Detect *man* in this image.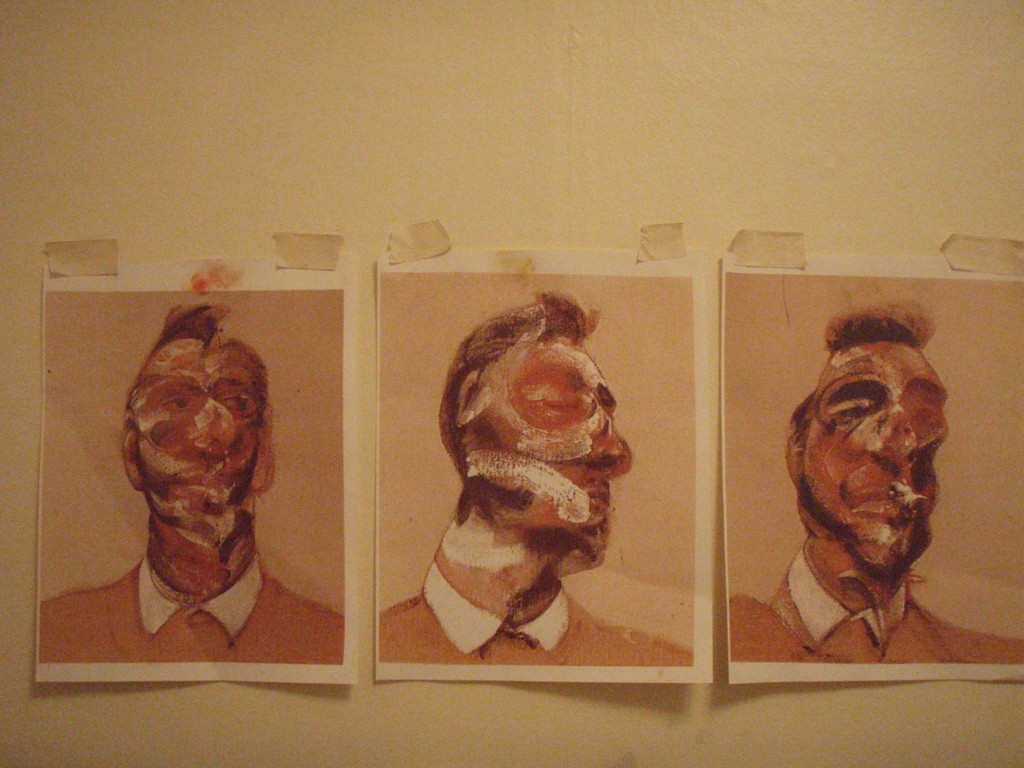
Detection: (41, 308, 344, 669).
